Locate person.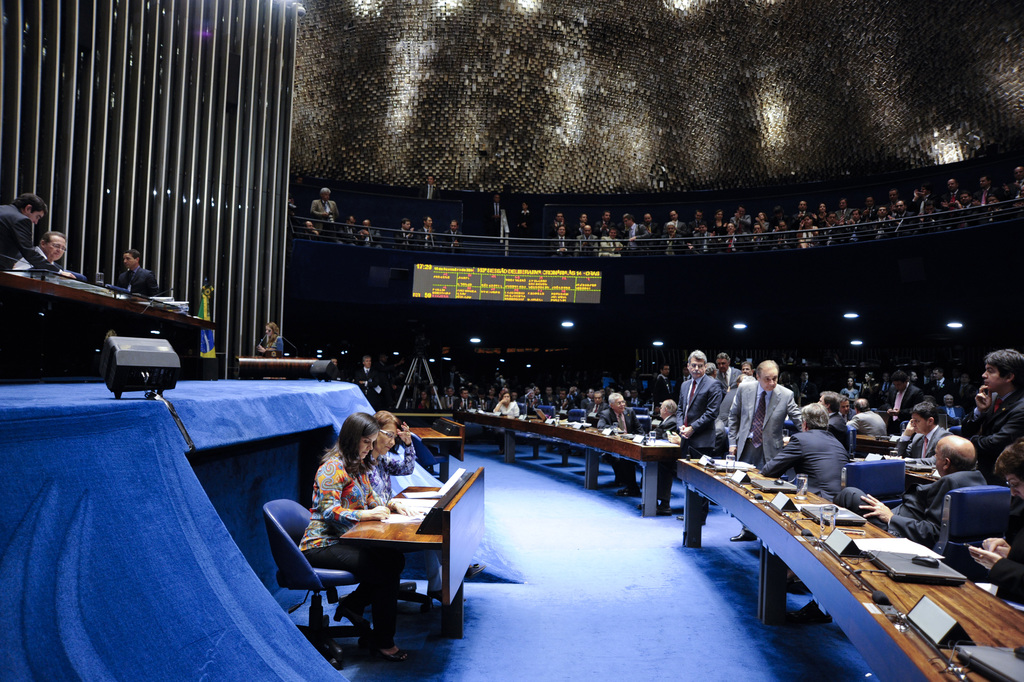
Bounding box: <bbox>795, 216, 820, 245</bbox>.
